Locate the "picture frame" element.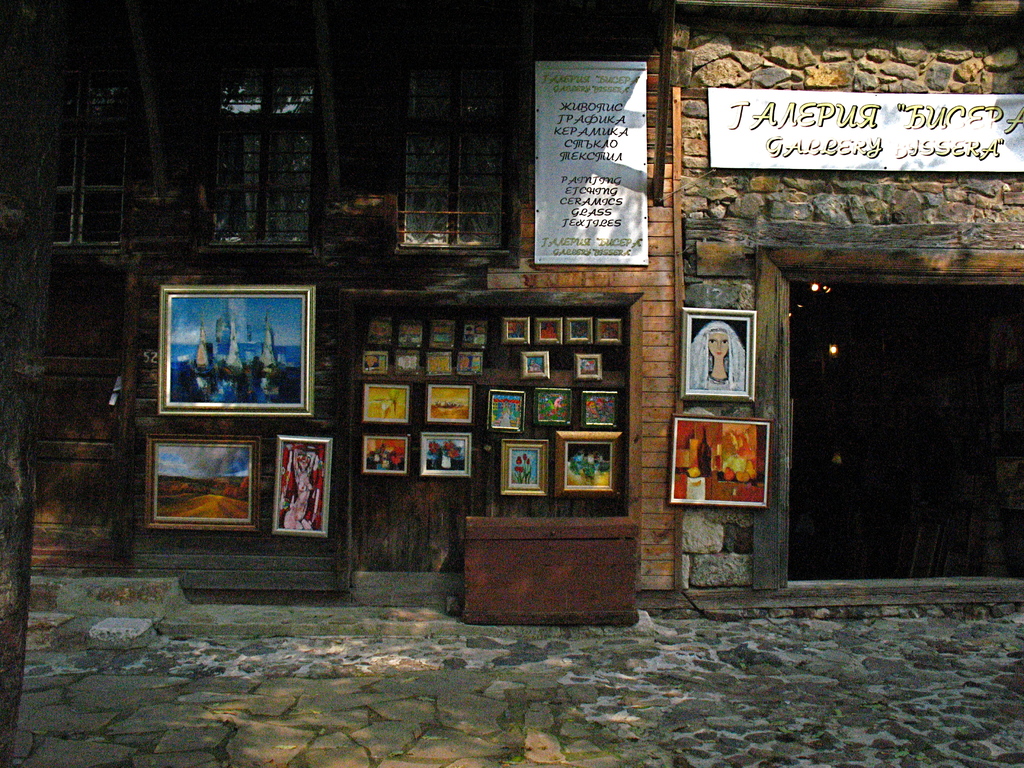
Element bbox: x1=156, y1=283, x2=320, y2=418.
